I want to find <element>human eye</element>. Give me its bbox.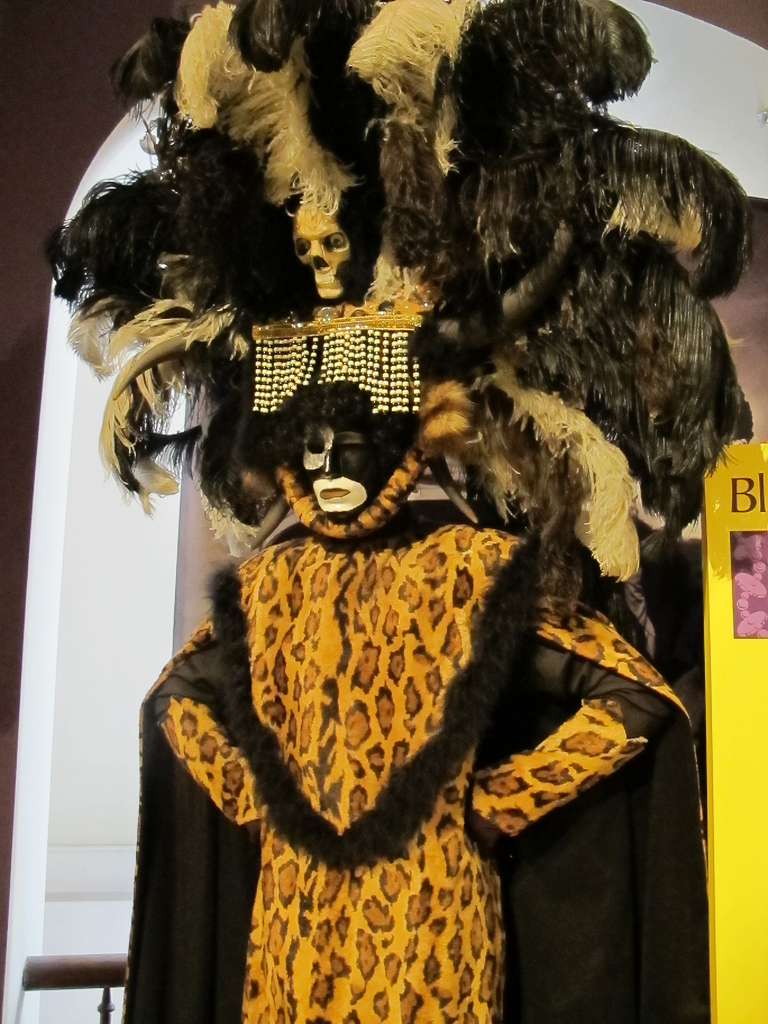
locate(303, 438, 333, 460).
